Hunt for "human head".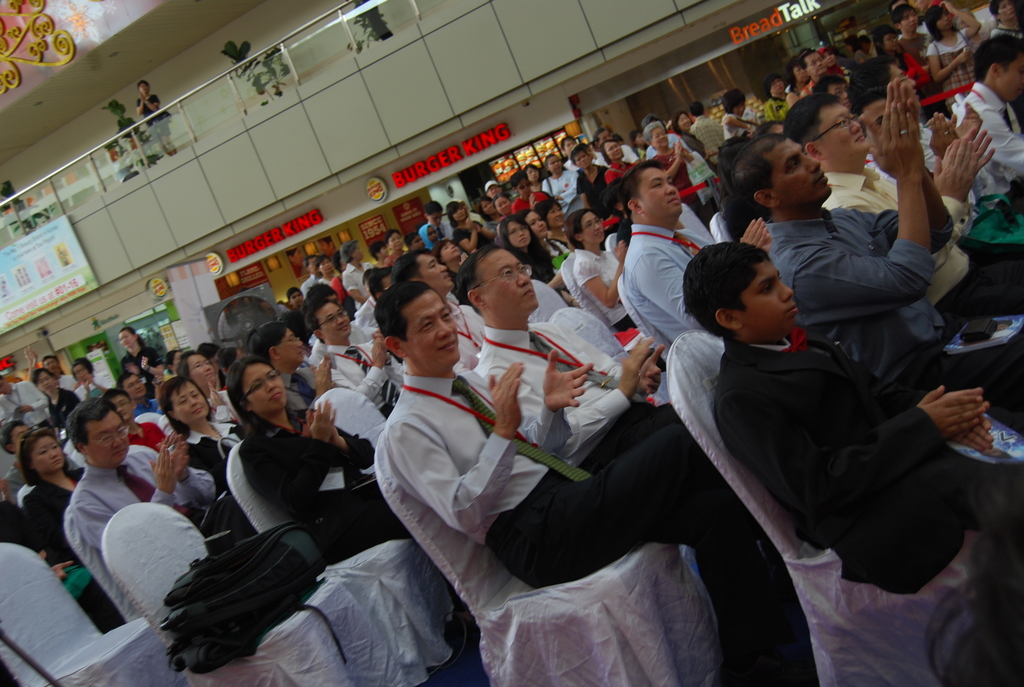
Hunted down at box=[857, 90, 888, 131].
